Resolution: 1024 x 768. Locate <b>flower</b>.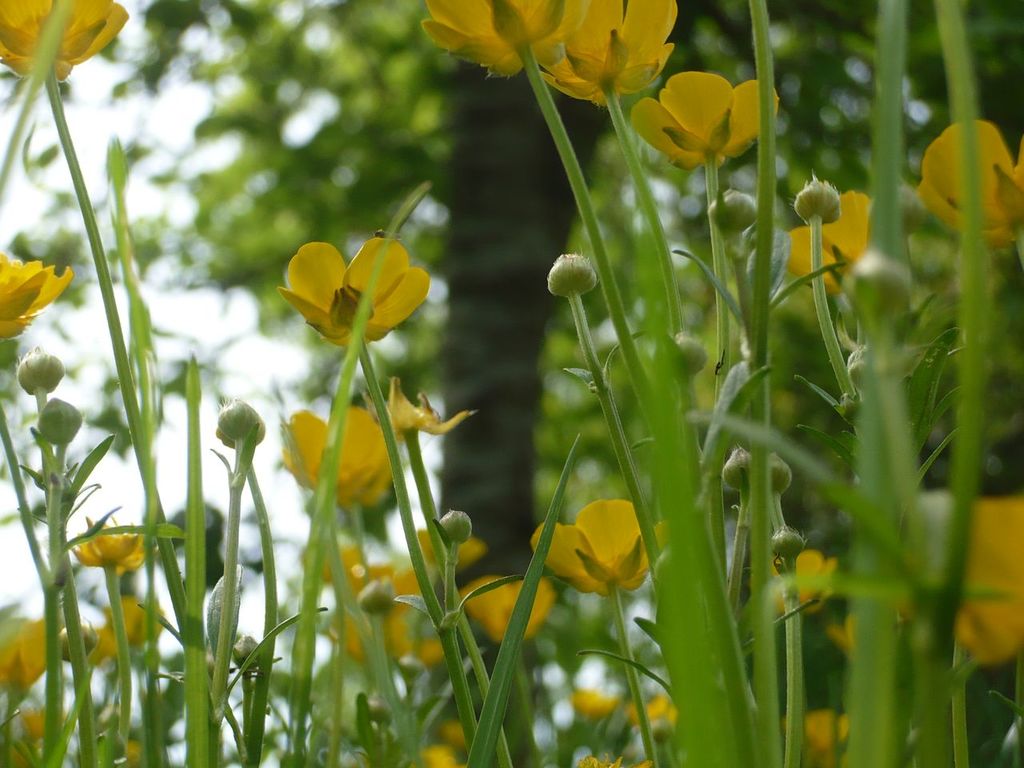
[left=758, top=550, right=839, bottom=623].
